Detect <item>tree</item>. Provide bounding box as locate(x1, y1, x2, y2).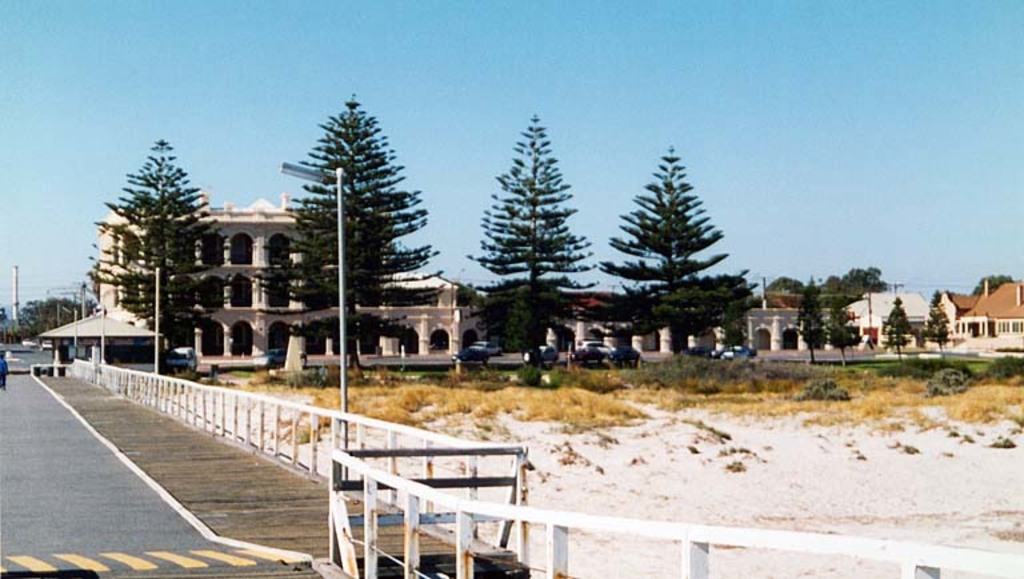
locate(825, 265, 895, 295).
